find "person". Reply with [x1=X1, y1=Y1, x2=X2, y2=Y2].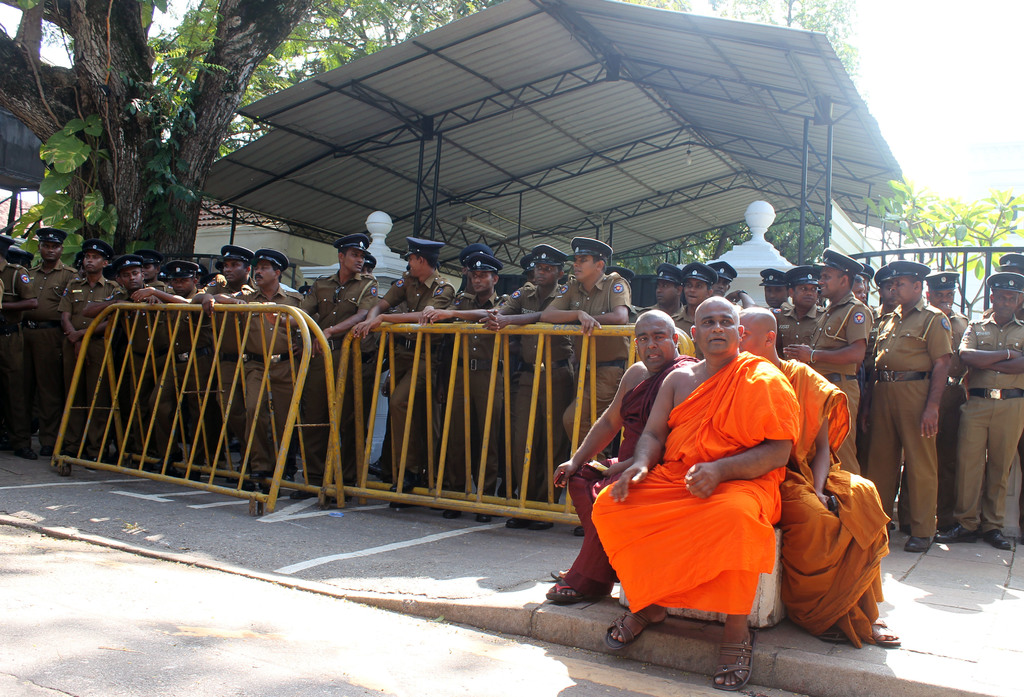
[x1=923, y1=270, x2=969, y2=529].
